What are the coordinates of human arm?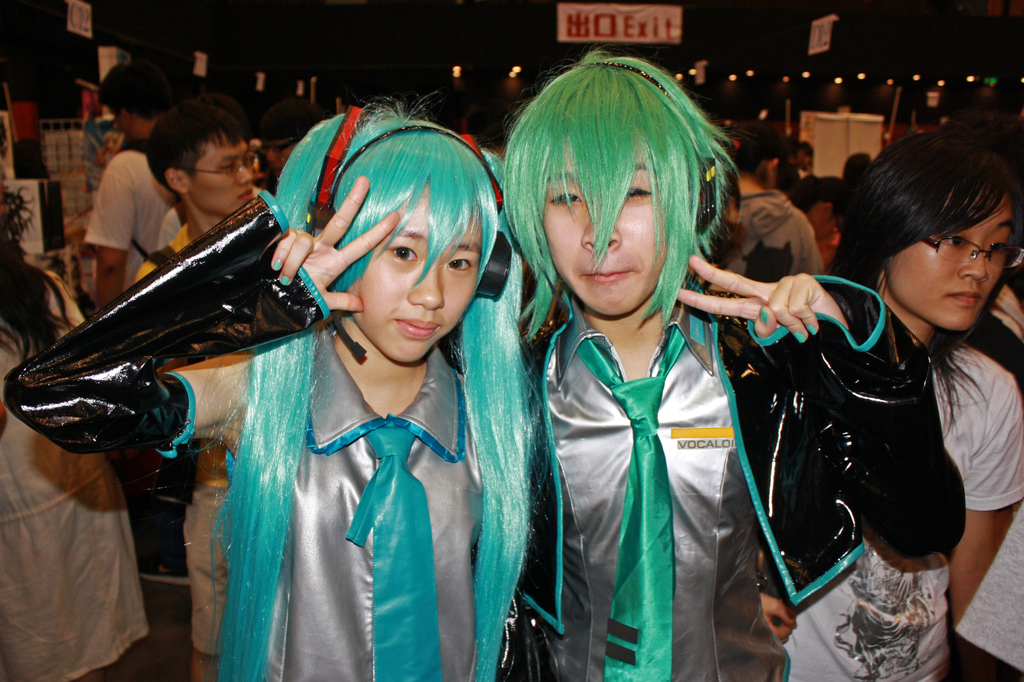
pyautogui.locateOnScreen(79, 156, 141, 314).
